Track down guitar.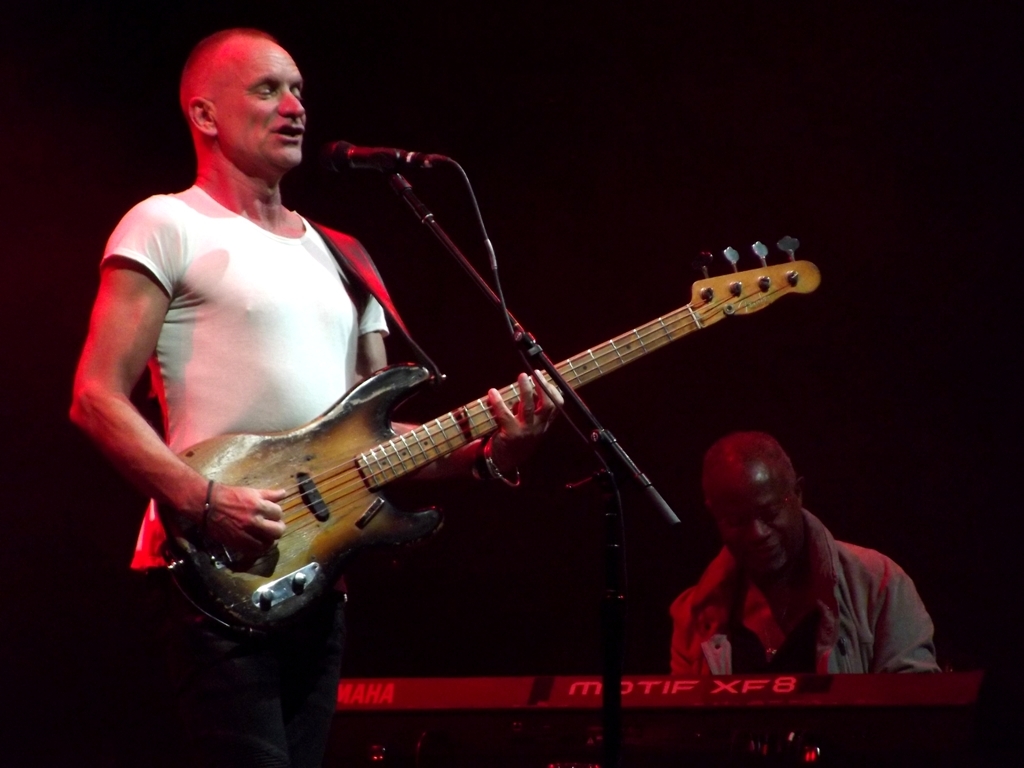
Tracked to bbox=[162, 245, 827, 660].
